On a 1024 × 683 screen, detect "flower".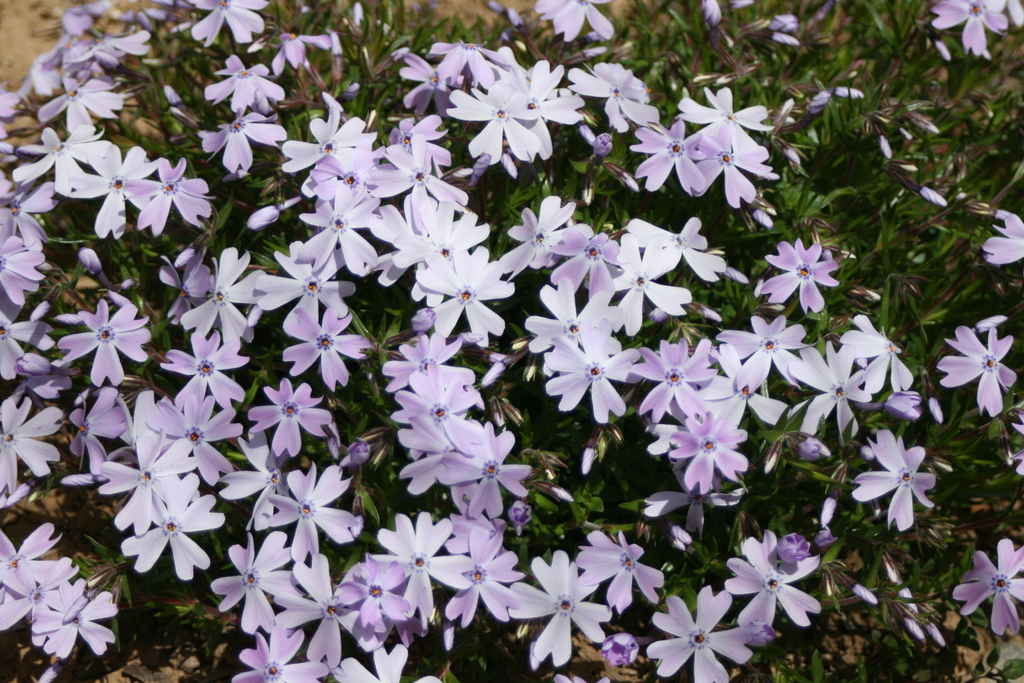
select_region(914, 181, 950, 209).
